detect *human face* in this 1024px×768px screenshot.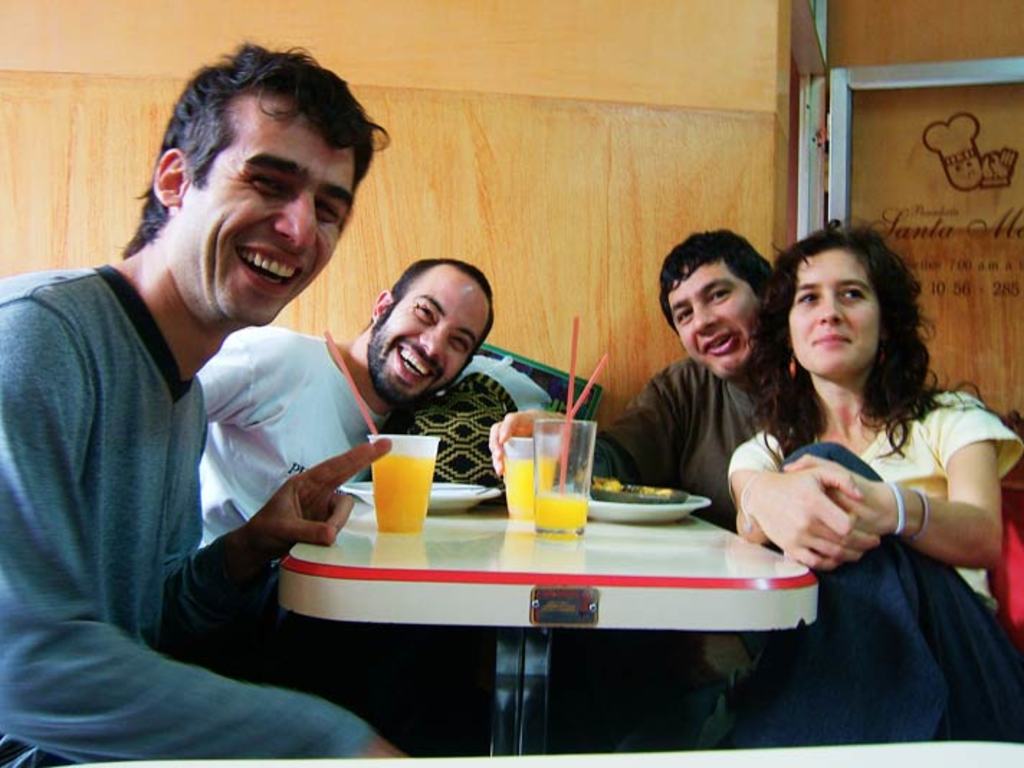
Detection: (171,93,358,329).
